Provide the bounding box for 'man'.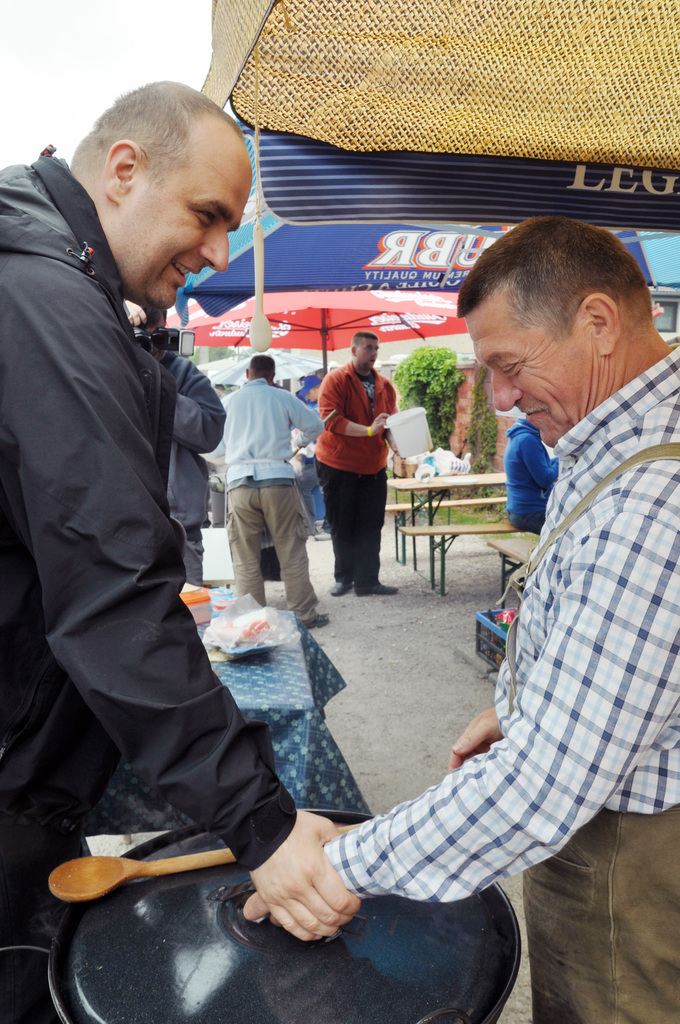
[506, 419, 567, 532].
